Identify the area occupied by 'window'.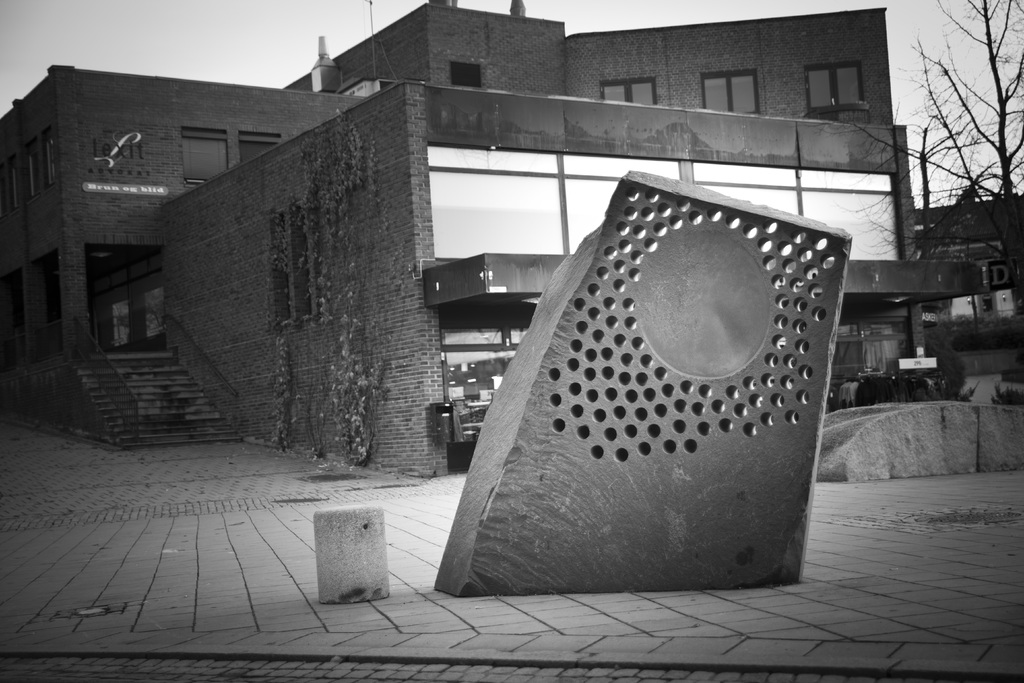
Area: x1=450 y1=62 x2=483 y2=90.
